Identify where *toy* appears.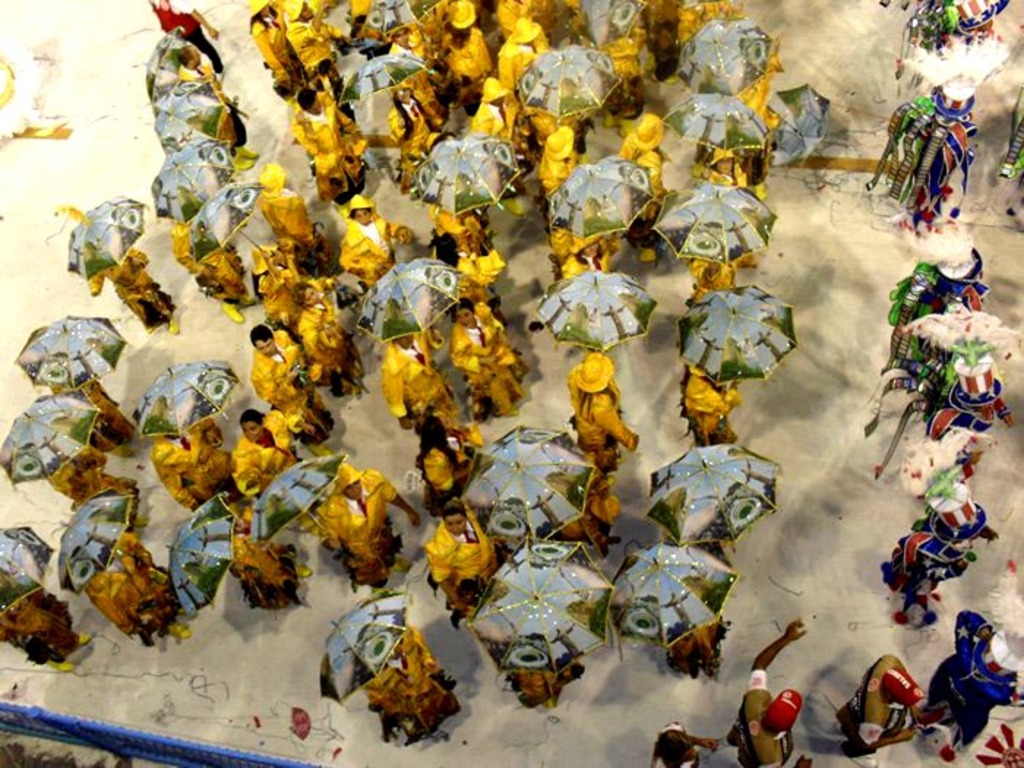
Appears at box=[465, 537, 532, 707].
